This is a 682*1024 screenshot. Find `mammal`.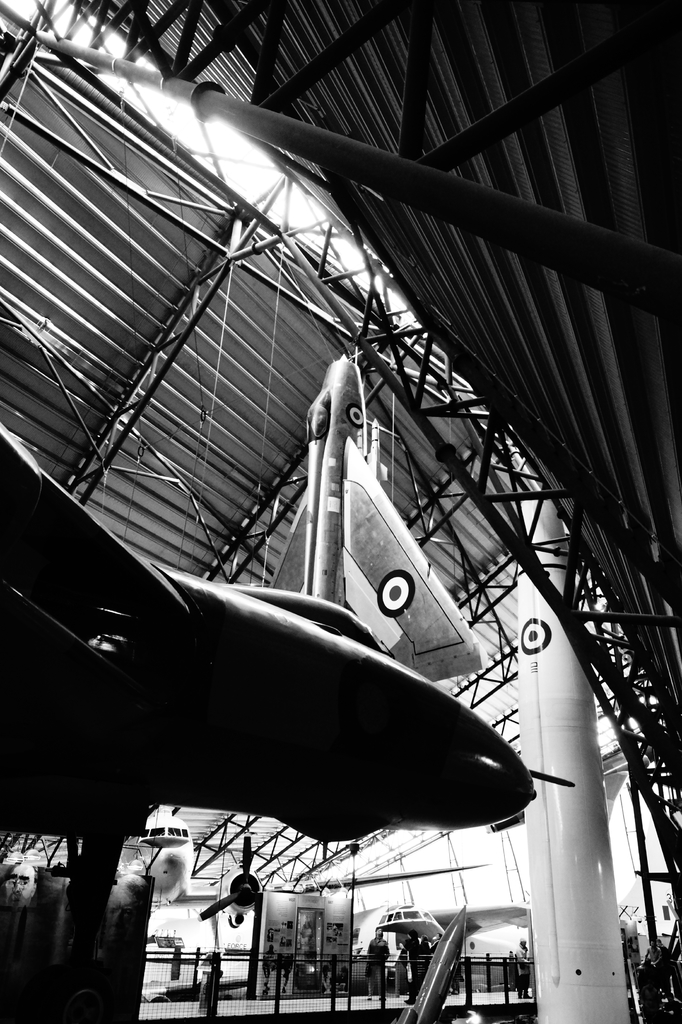
Bounding box: box(367, 927, 391, 1000).
